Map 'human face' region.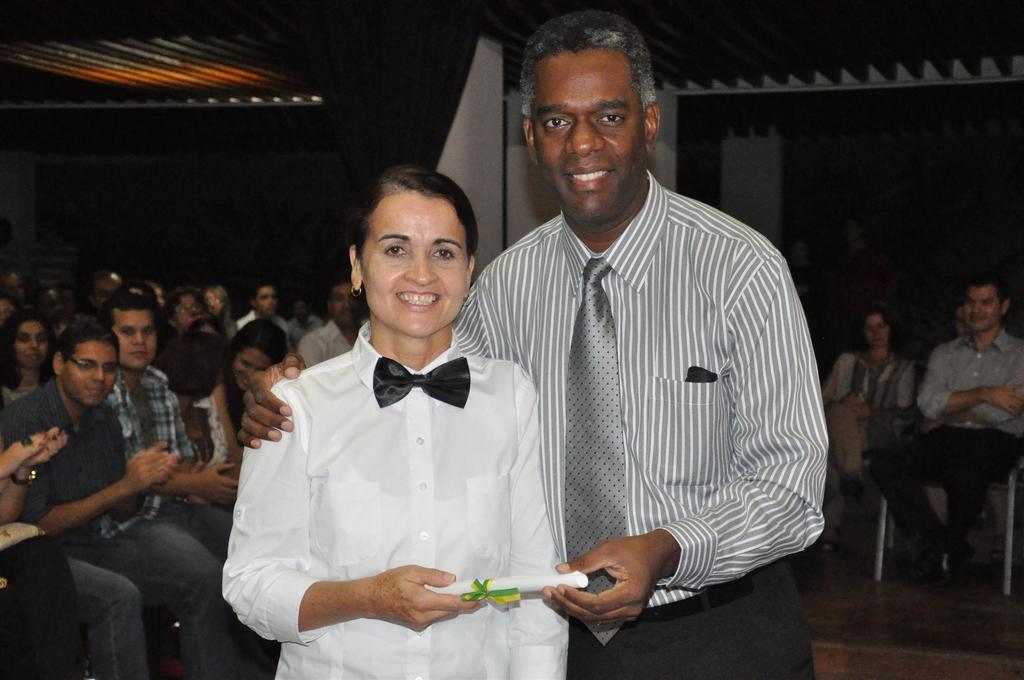
Mapped to <bbox>61, 337, 119, 405</bbox>.
